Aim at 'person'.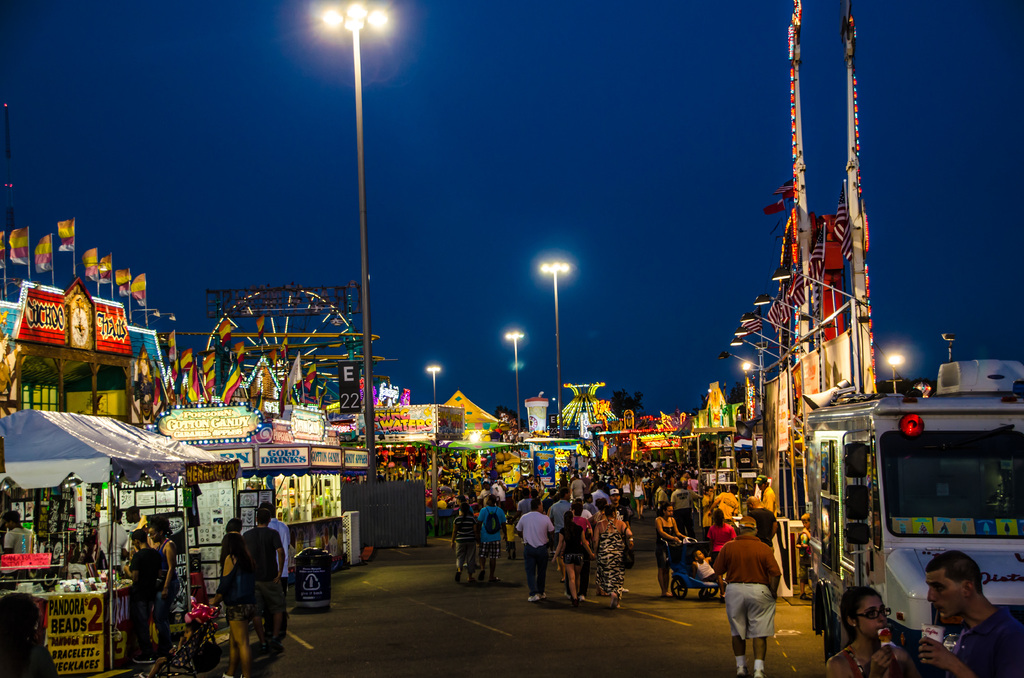
Aimed at l=913, t=548, r=1023, b=675.
